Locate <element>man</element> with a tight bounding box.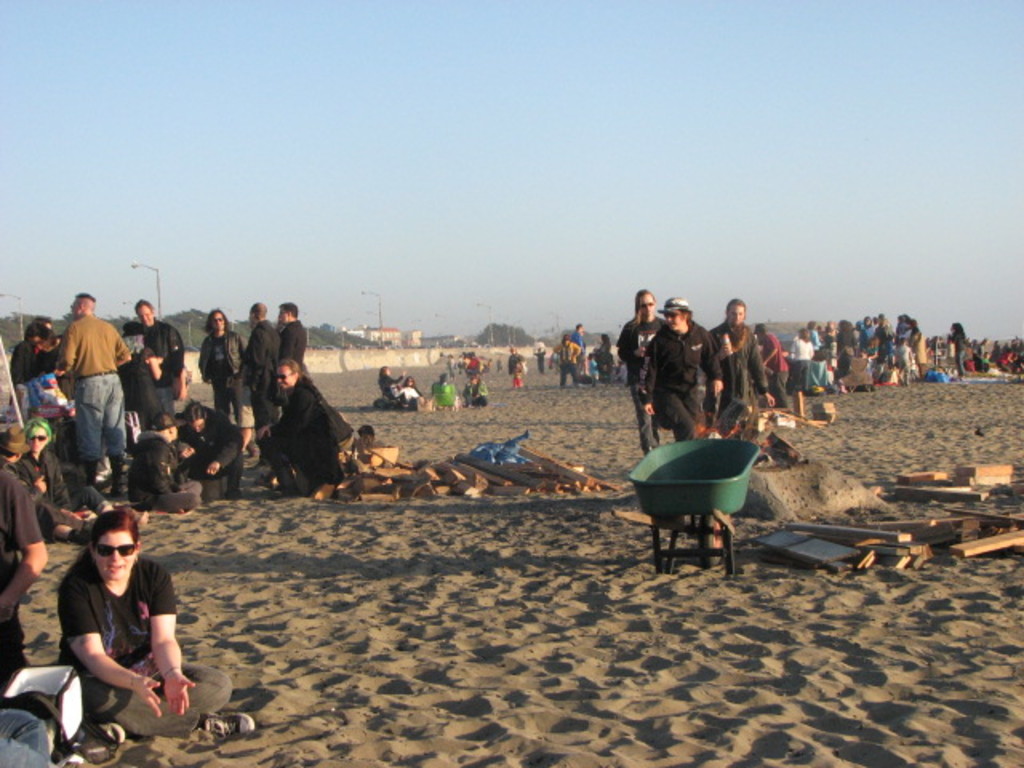
Rect(53, 286, 131, 499).
